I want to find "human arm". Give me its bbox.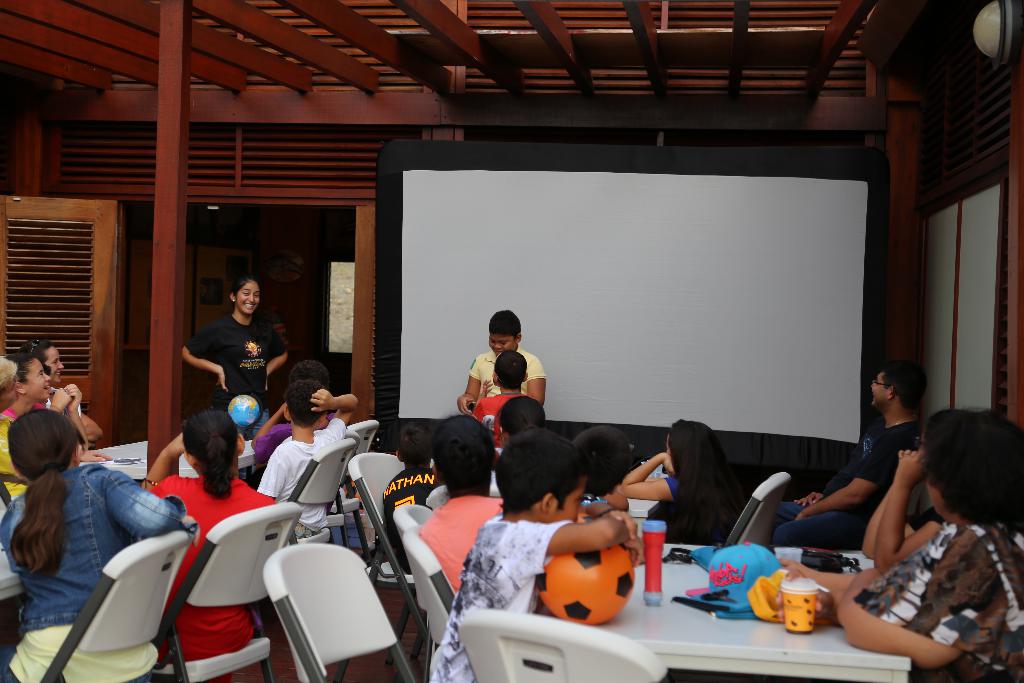
box(138, 432, 181, 506).
